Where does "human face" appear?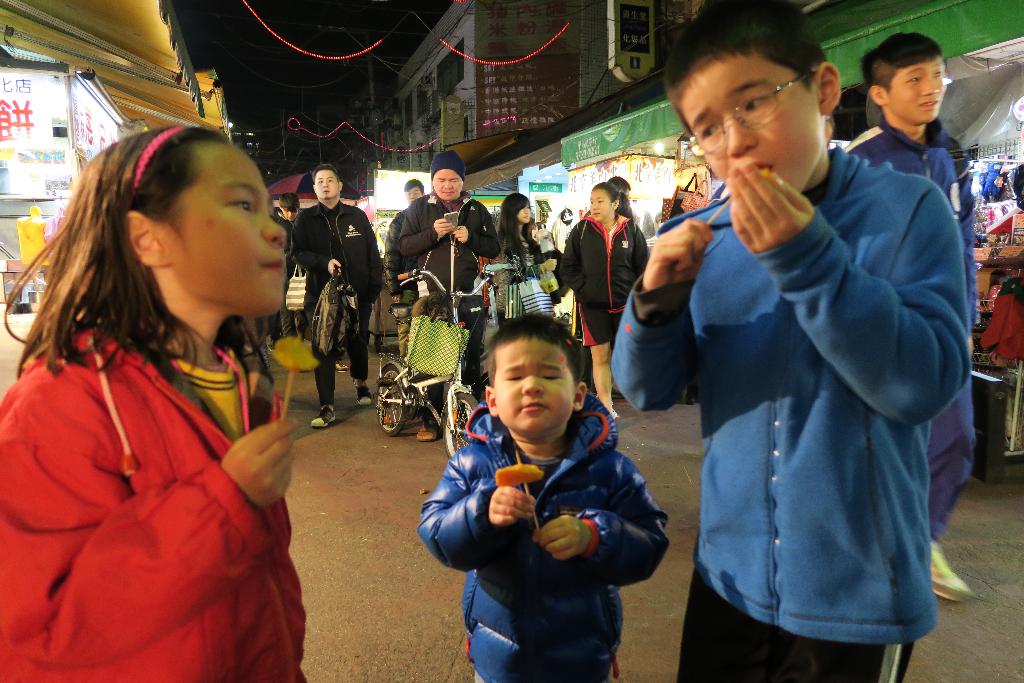
Appears at 515/202/532/220.
